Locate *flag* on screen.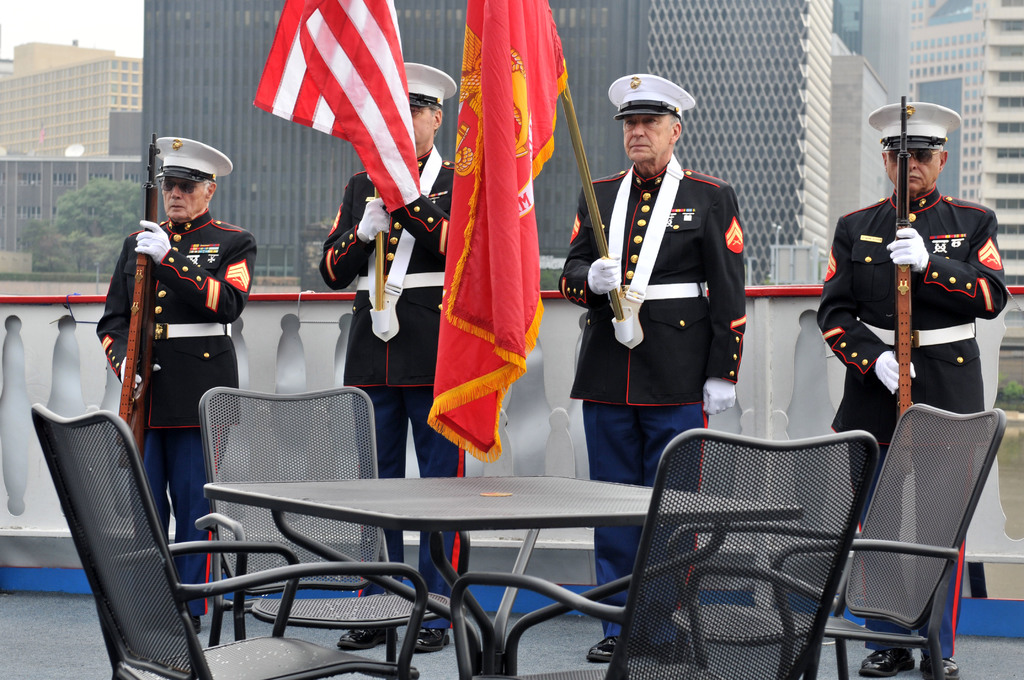
On screen at BBox(425, 0, 569, 465).
